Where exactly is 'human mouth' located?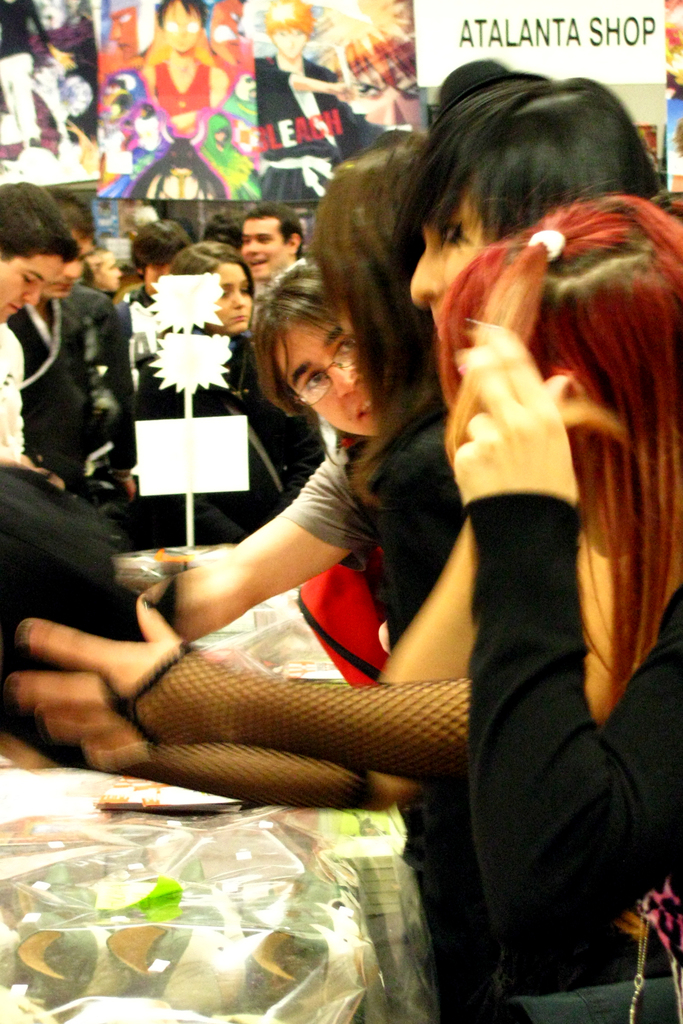
Its bounding box is locate(249, 257, 272, 267).
